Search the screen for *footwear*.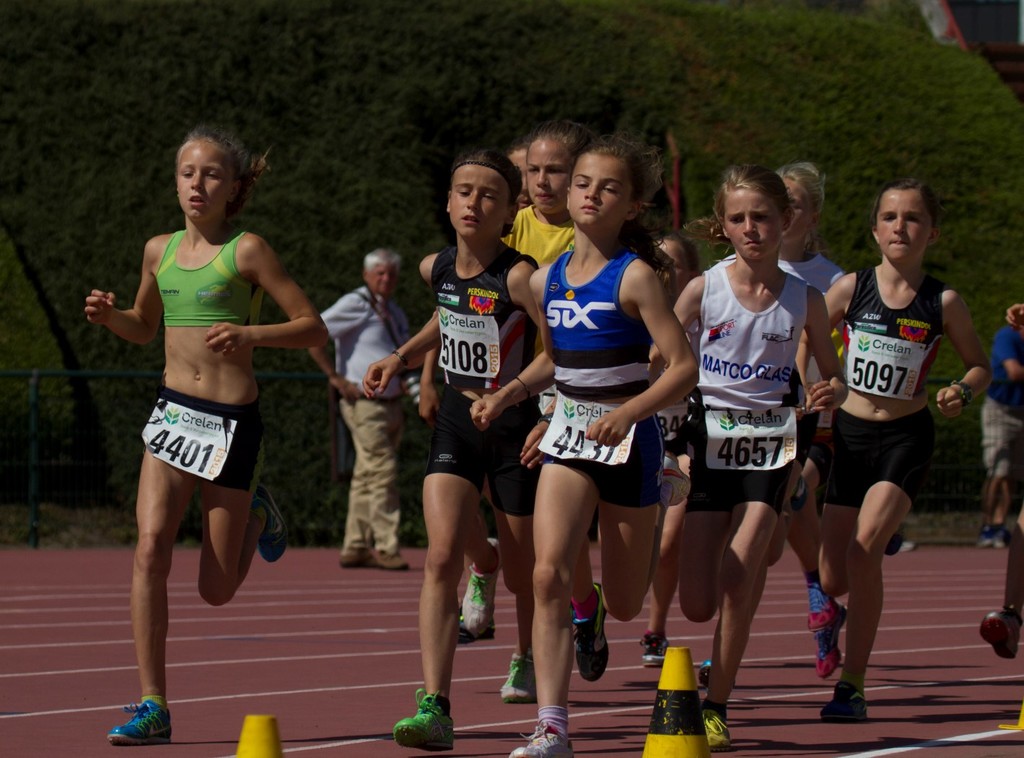
Found at (x1=634, y1=627, x2=674, y2=664).
